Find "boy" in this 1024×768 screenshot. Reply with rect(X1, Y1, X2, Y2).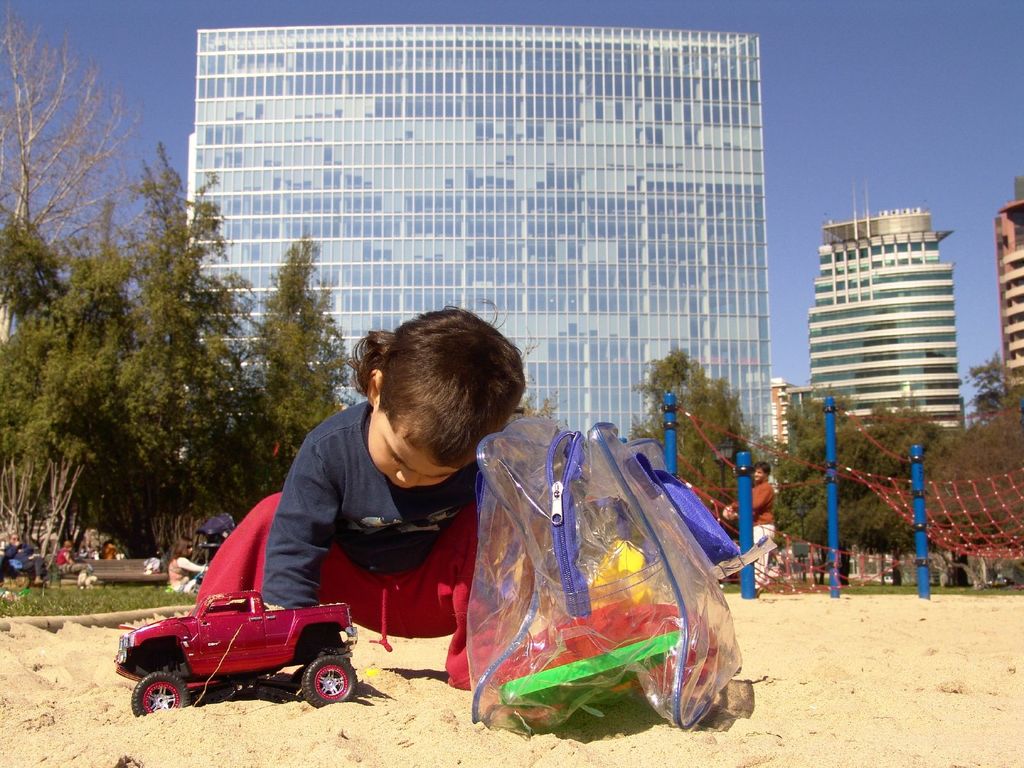
rect(198, 299, 526, 691).
